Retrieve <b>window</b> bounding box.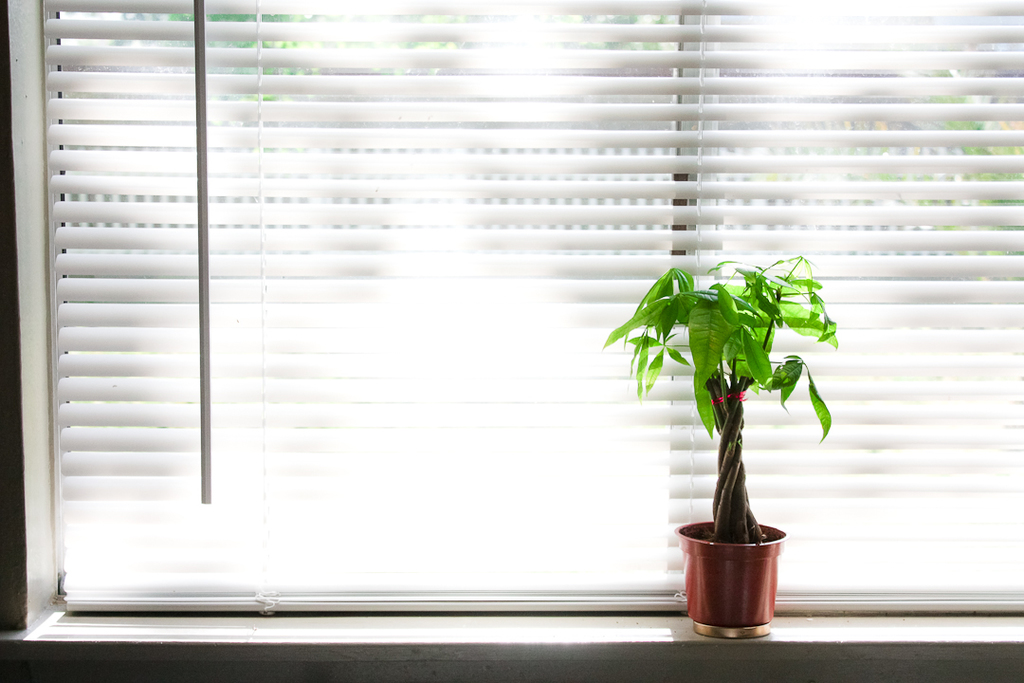
Bounding box: l=33, t=0, r=1023, b=609.
